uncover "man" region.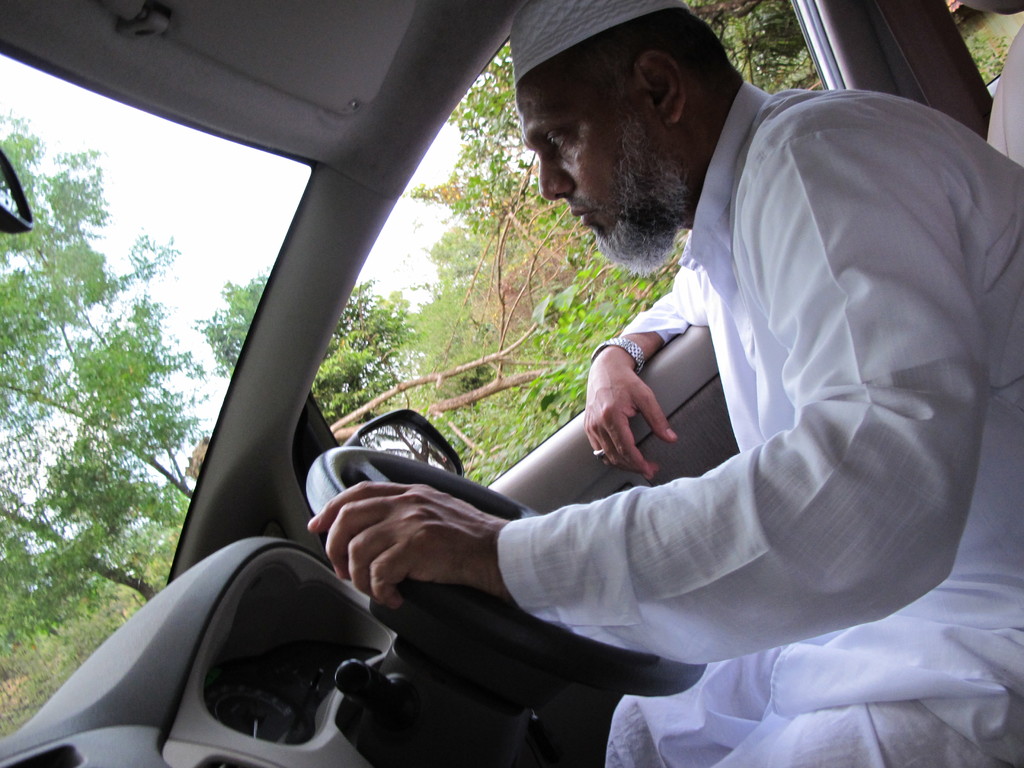
Uncovered: locate(293, 23, 1023, 745).
